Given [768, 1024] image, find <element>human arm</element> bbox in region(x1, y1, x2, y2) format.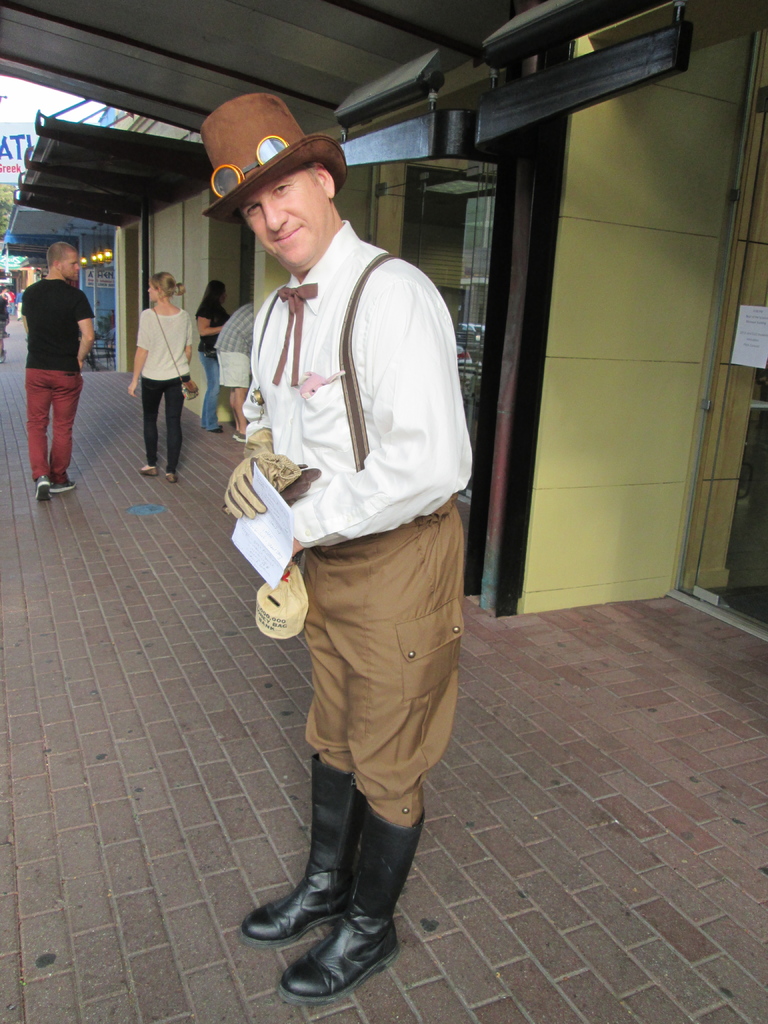
region(124, 307, 157, 400).
